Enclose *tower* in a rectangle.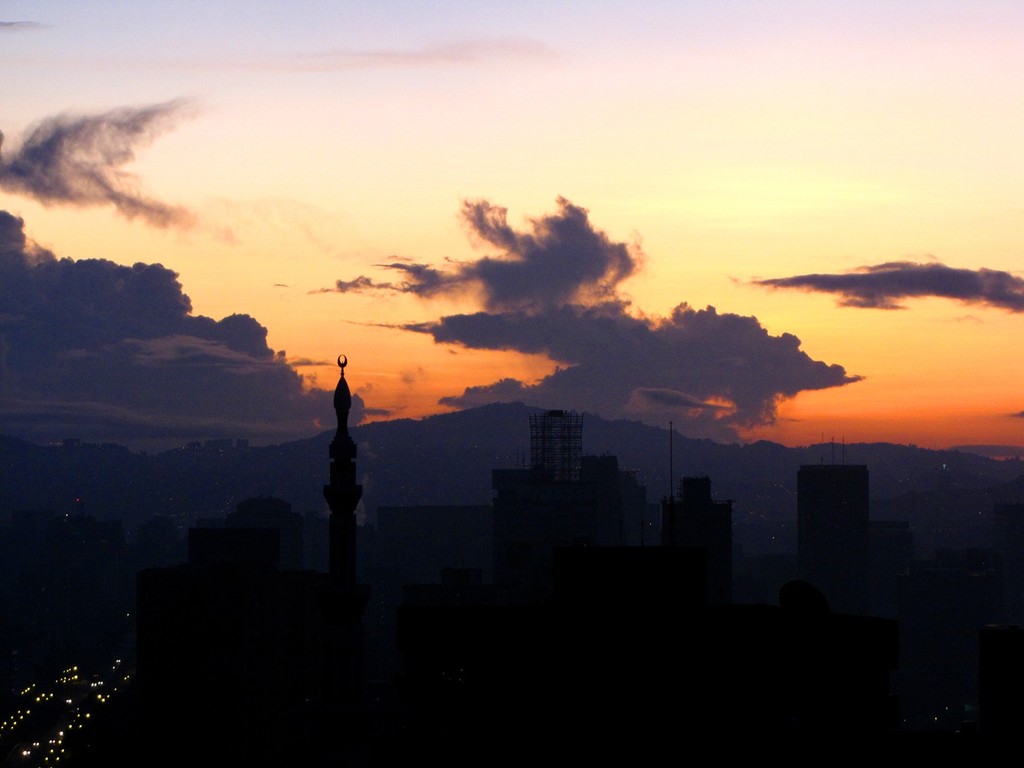
l=661, t=478, r=737, b=605.
